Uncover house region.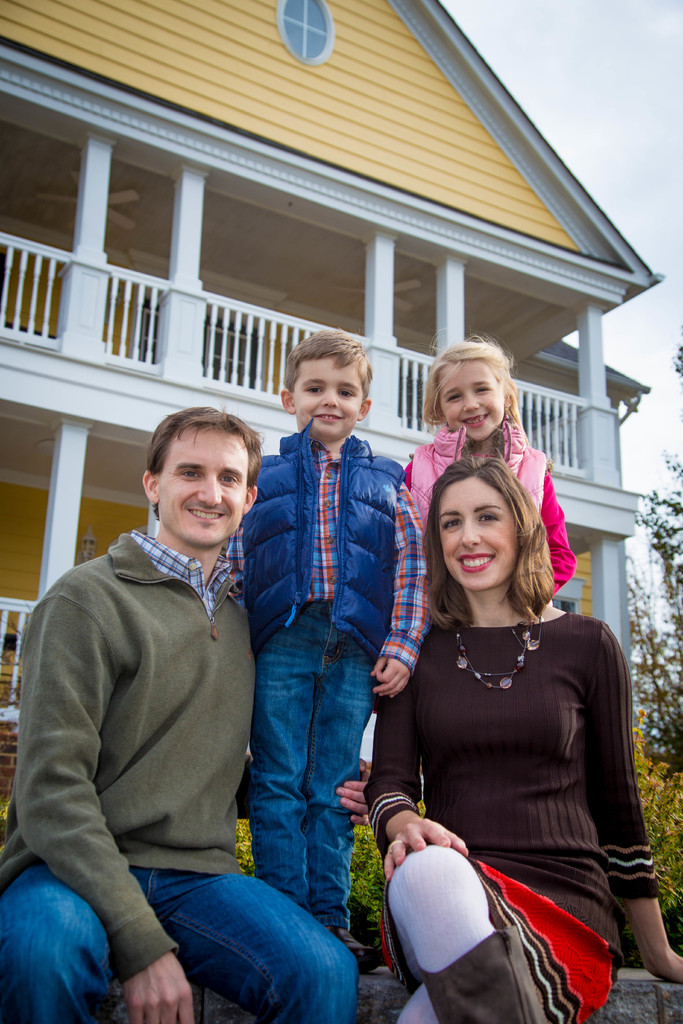
Uncovered: BBox(0, 0, 647, 806).
